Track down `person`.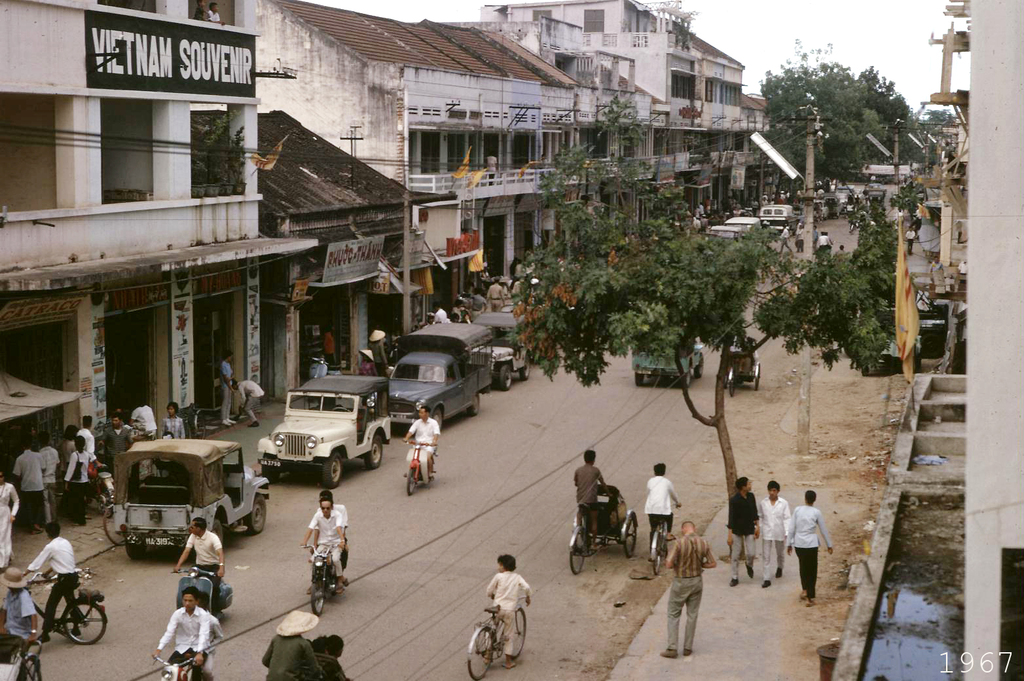
Tracked to rect(316, 330, 328, 385).
